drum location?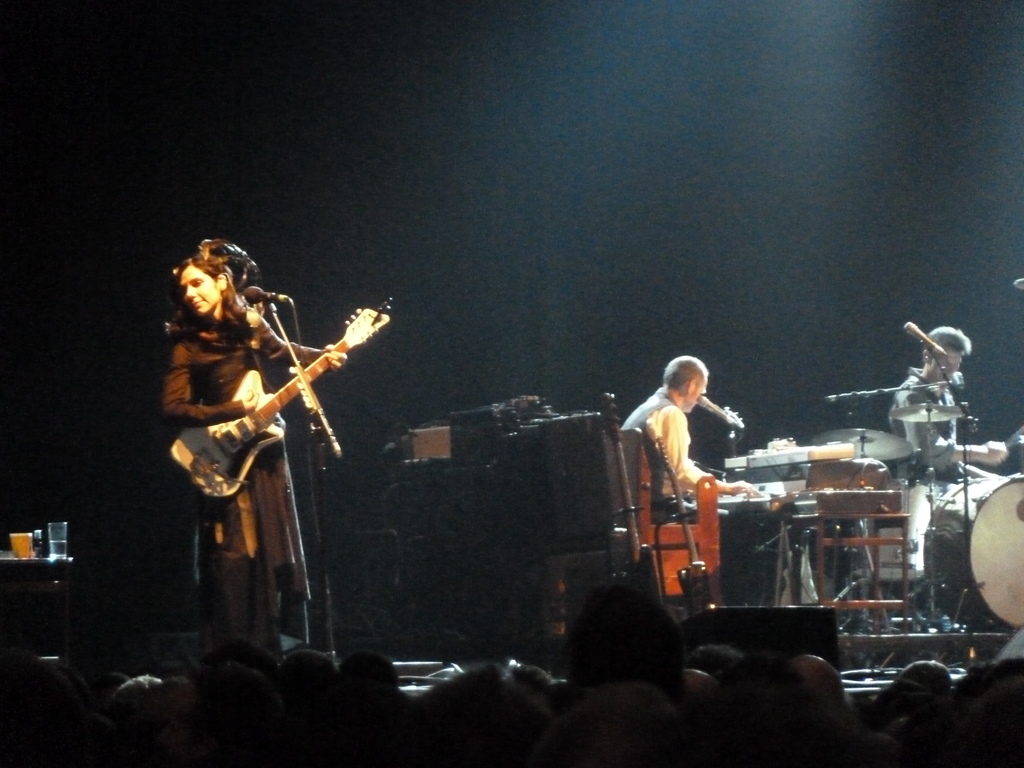
region(822, 422, 915, 490)
